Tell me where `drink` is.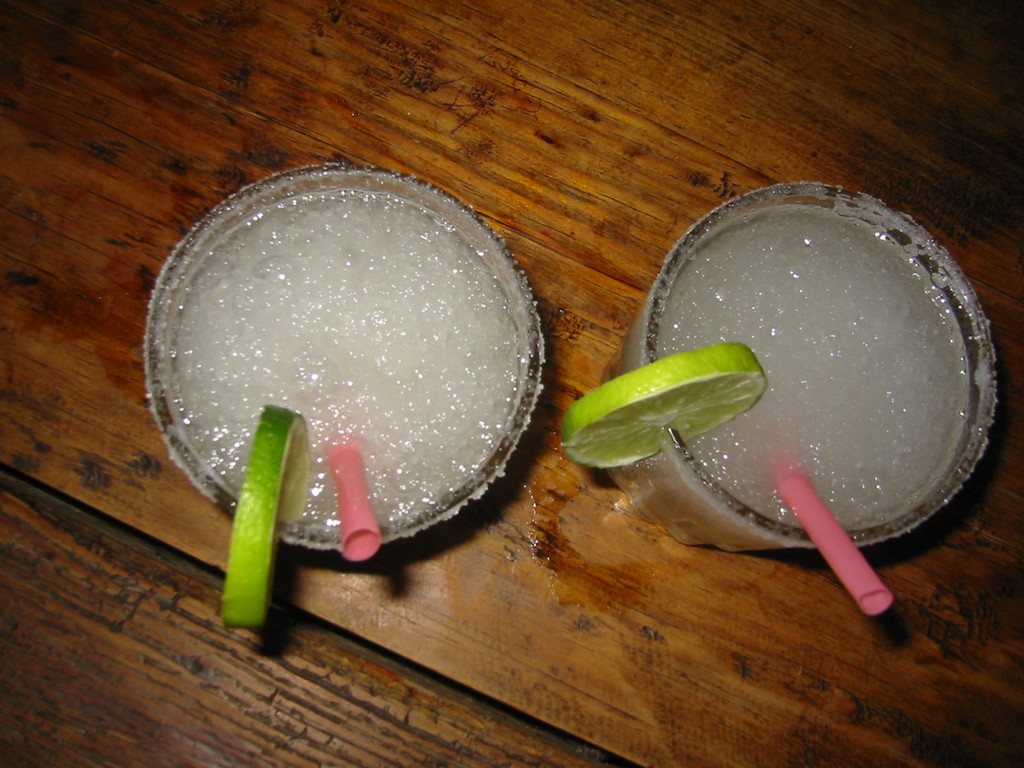
`drink` is at {"x1": 166, "y1": 183, "x2": 527, "y2": 535}.
